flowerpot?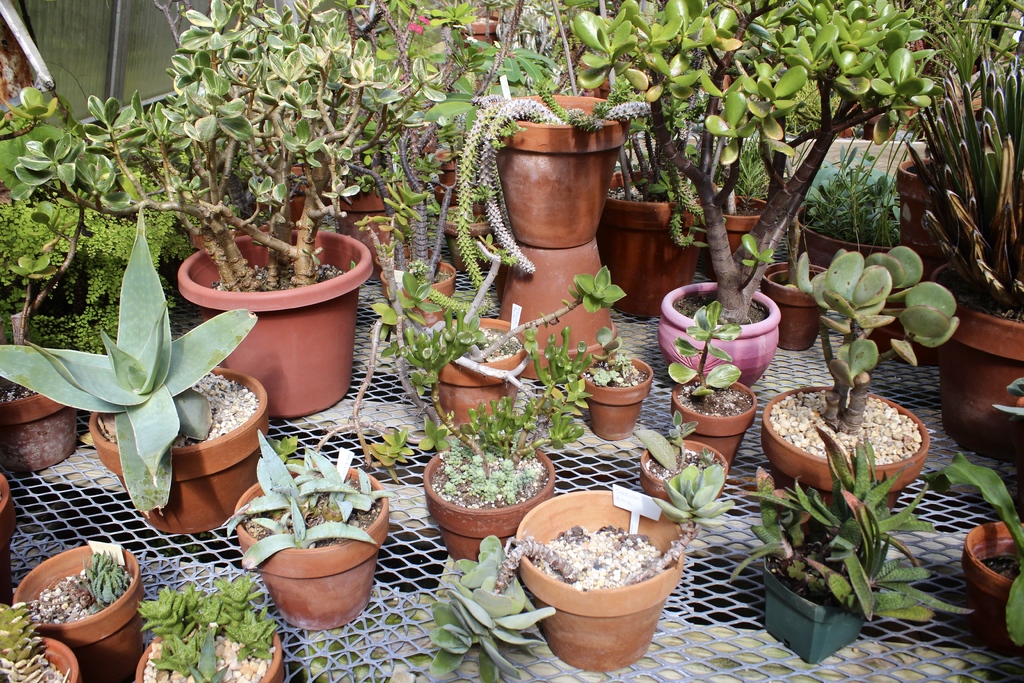
select_region(0, 635, 77, 682)
